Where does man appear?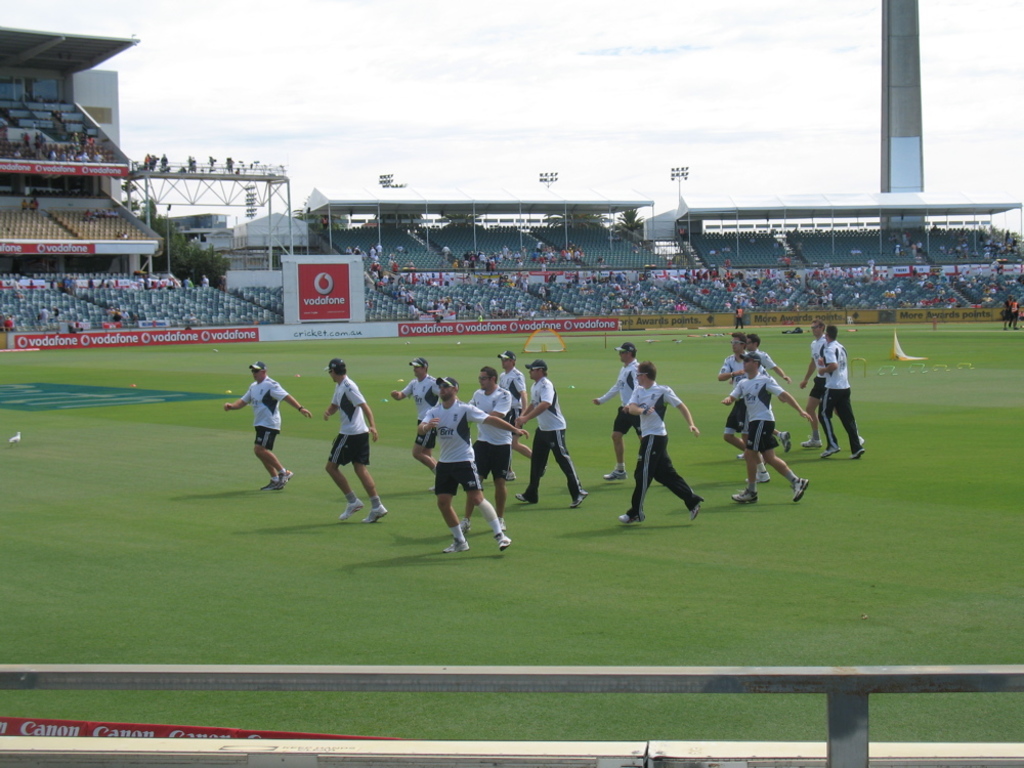
Appears at {"left": 505, "top": 347, "right": 531, "bottom": 404}.
